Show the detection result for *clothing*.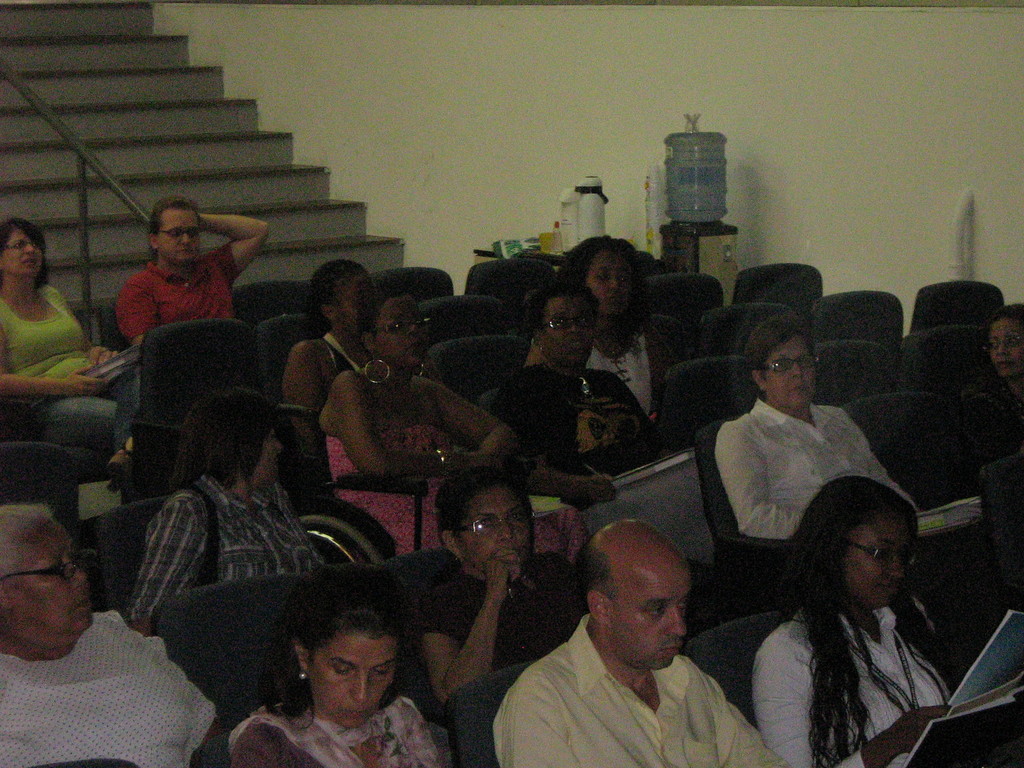
pyautogui.locateOnScreen(130, 448, 323, 612).
